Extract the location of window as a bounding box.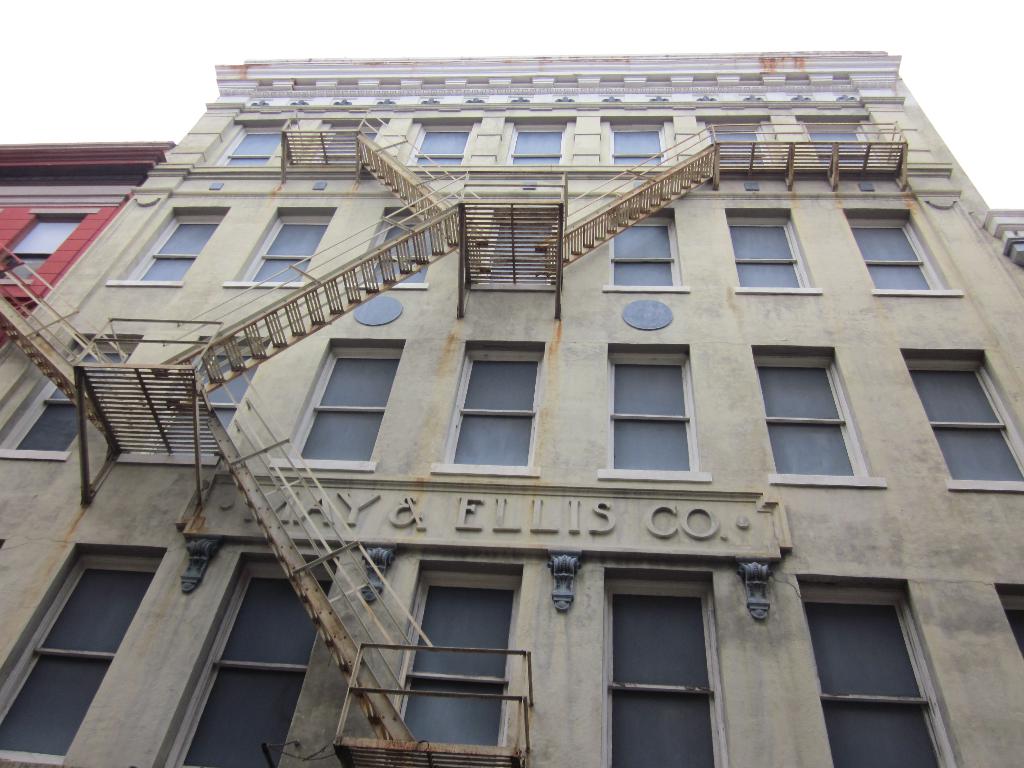
(724,209,817,288).
